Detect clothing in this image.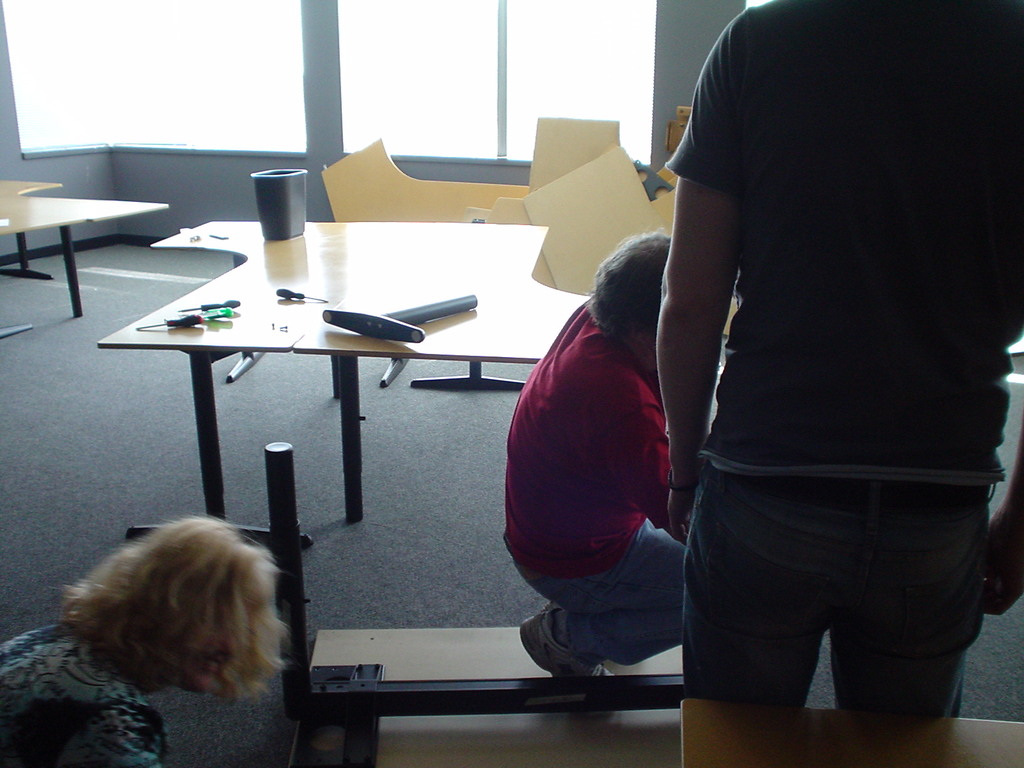
Detection: box(508, 260, 729, 700).
